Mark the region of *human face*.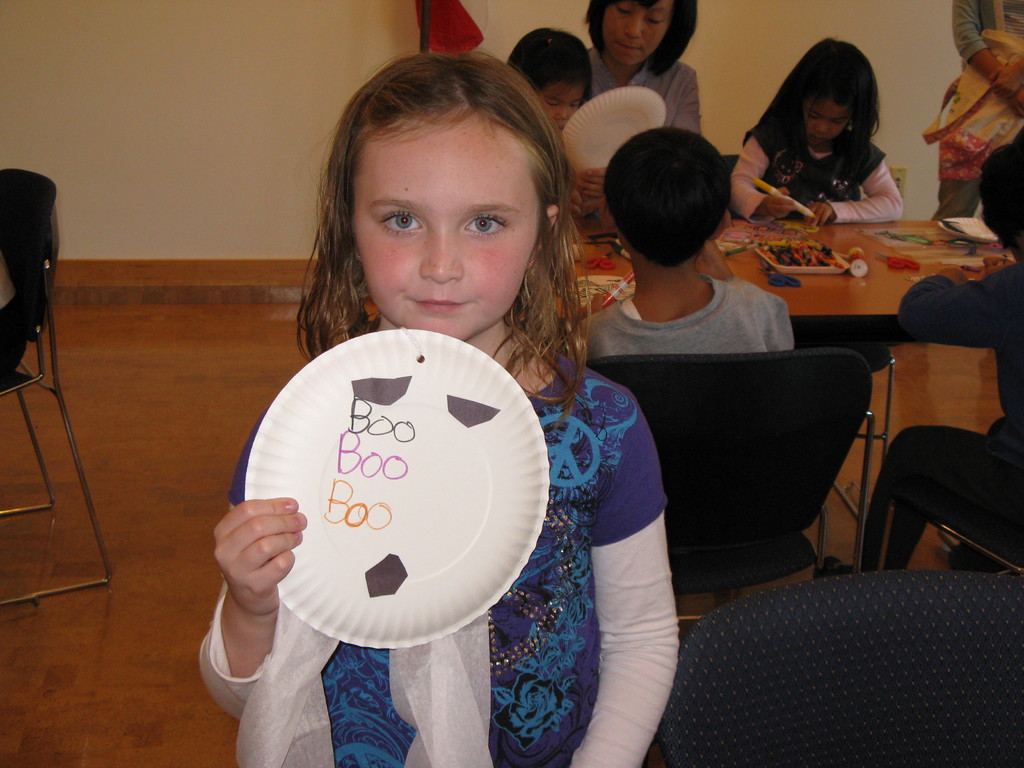
Region: 356, 118, 535, 339.
